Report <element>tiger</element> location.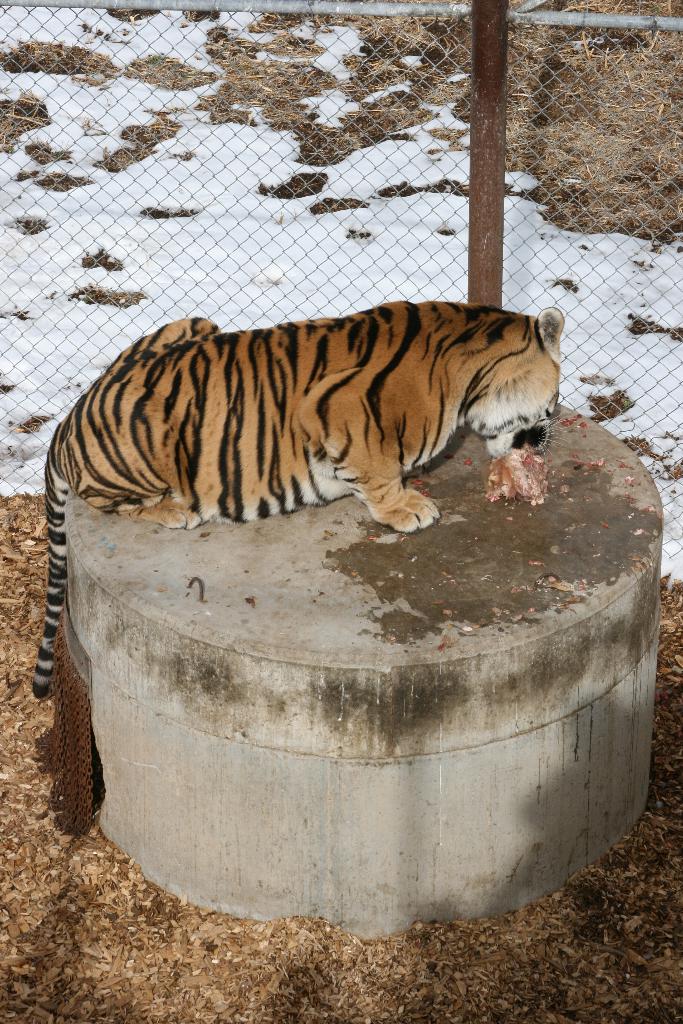
Report: [31,294,570,699].
